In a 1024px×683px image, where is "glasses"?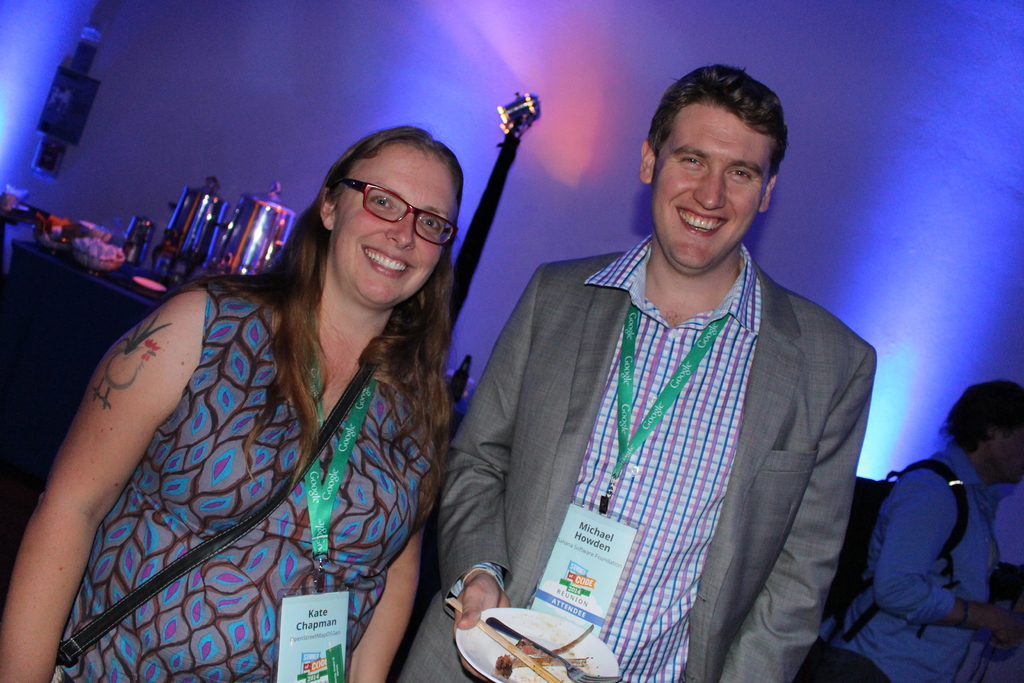
[330,182,455,238].
